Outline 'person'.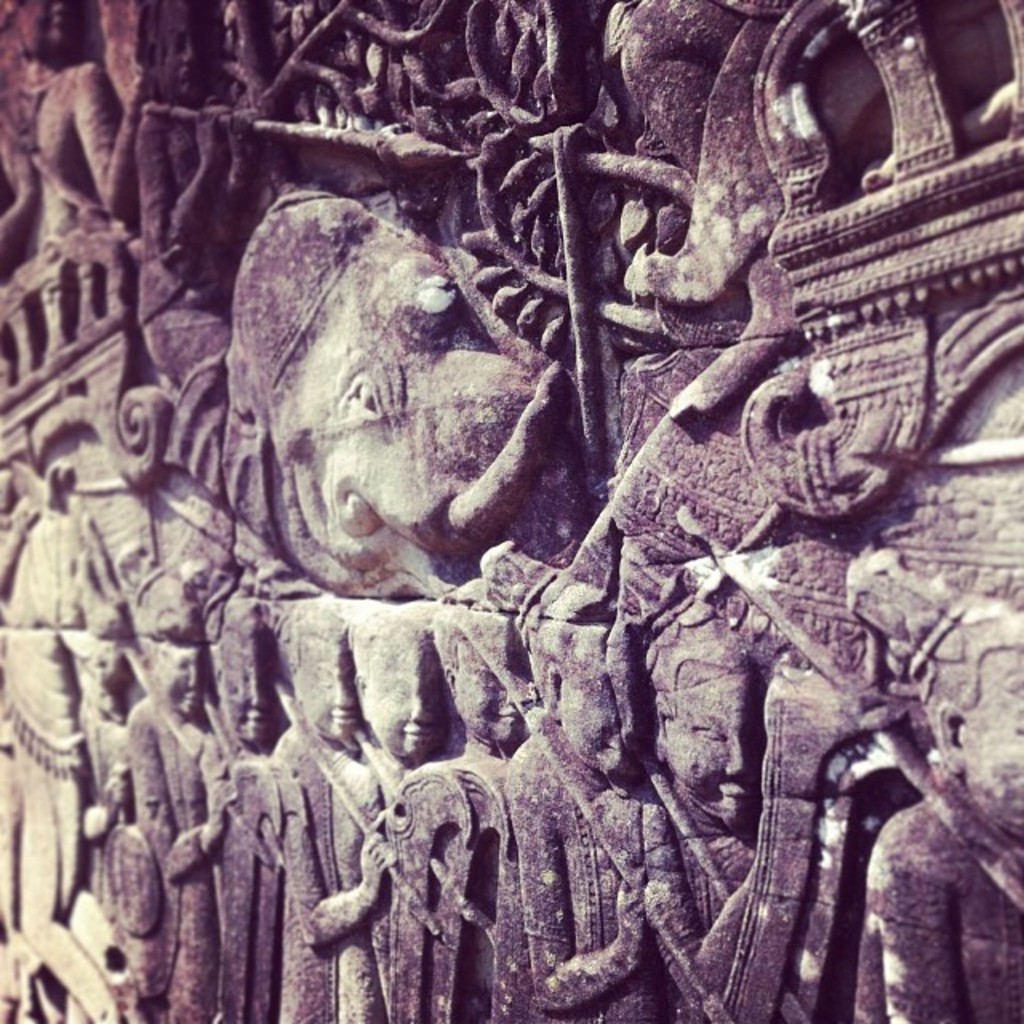
Outline: bbox=[213, 590, 285, 1022].
